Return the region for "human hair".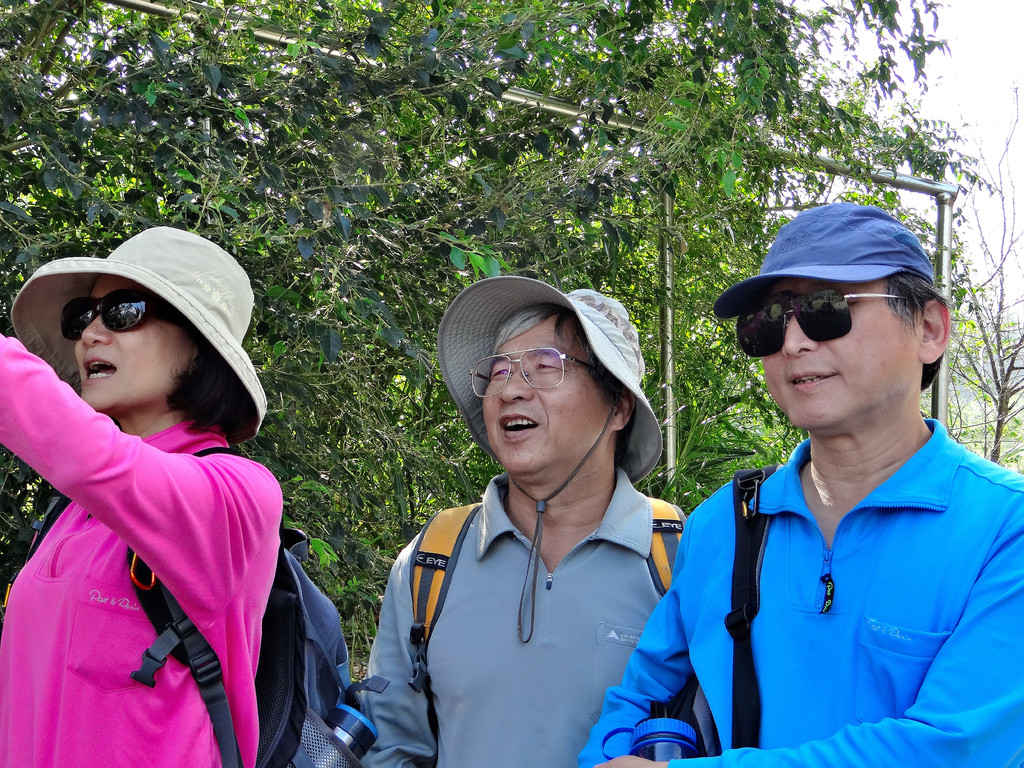
box=[485, 301, 639, 465].
